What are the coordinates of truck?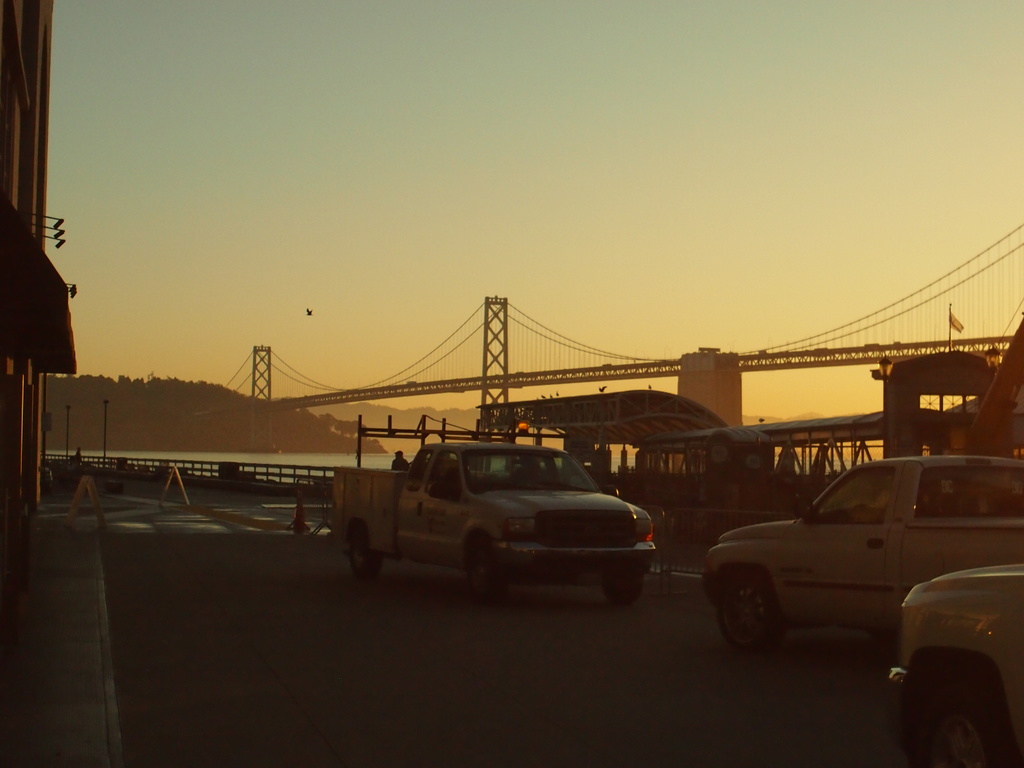
(left=320, top=433, right=677, bottom=611).
